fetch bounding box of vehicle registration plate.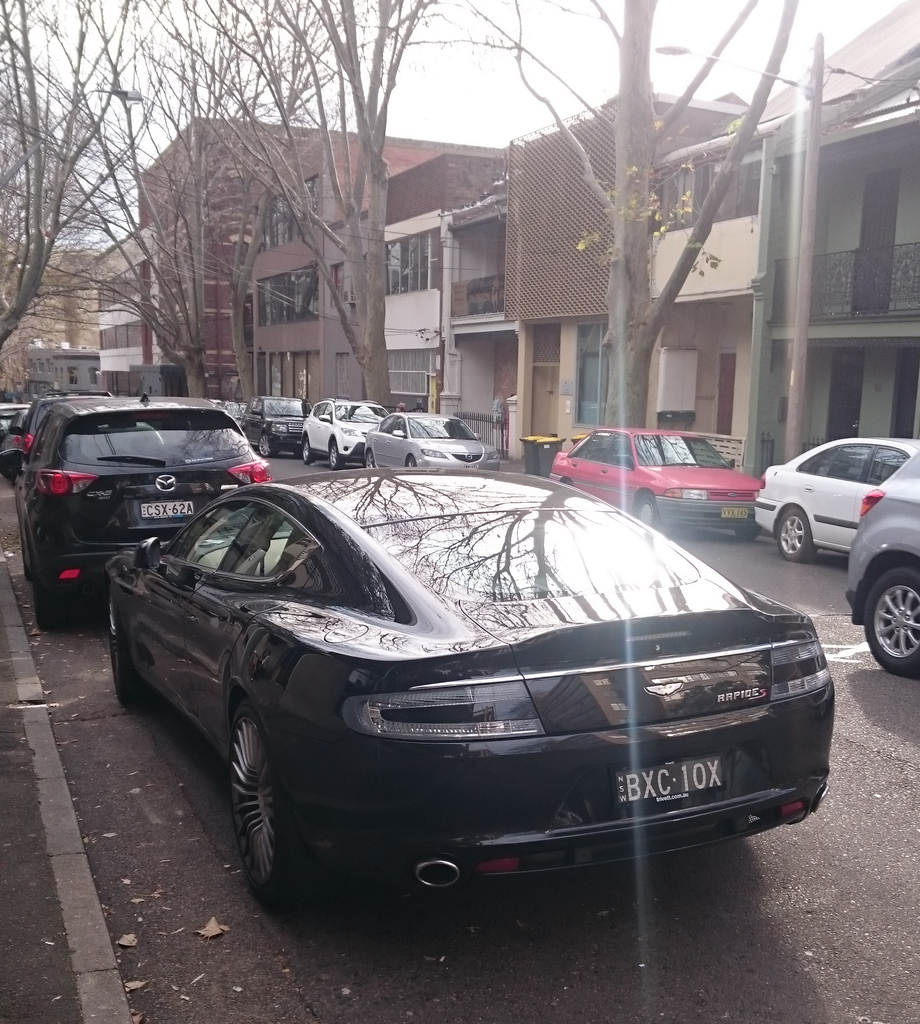
Bbox: BBox(720, 502, 752, 526).
